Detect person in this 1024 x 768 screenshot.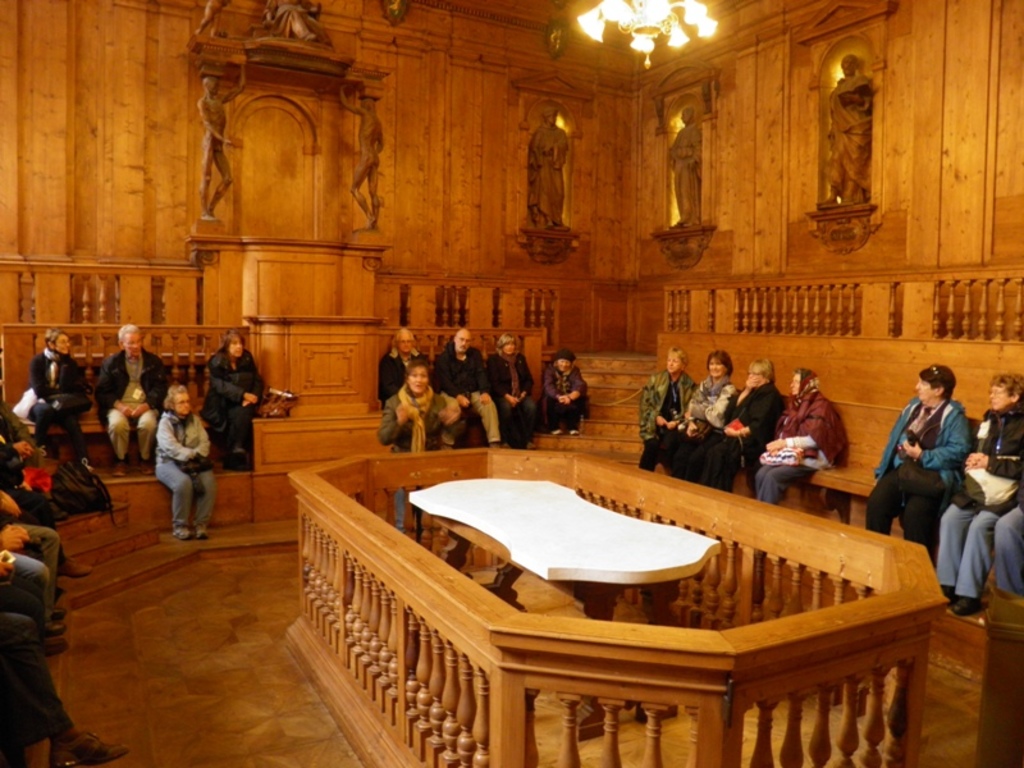
Detection: [863,364,974,562].
